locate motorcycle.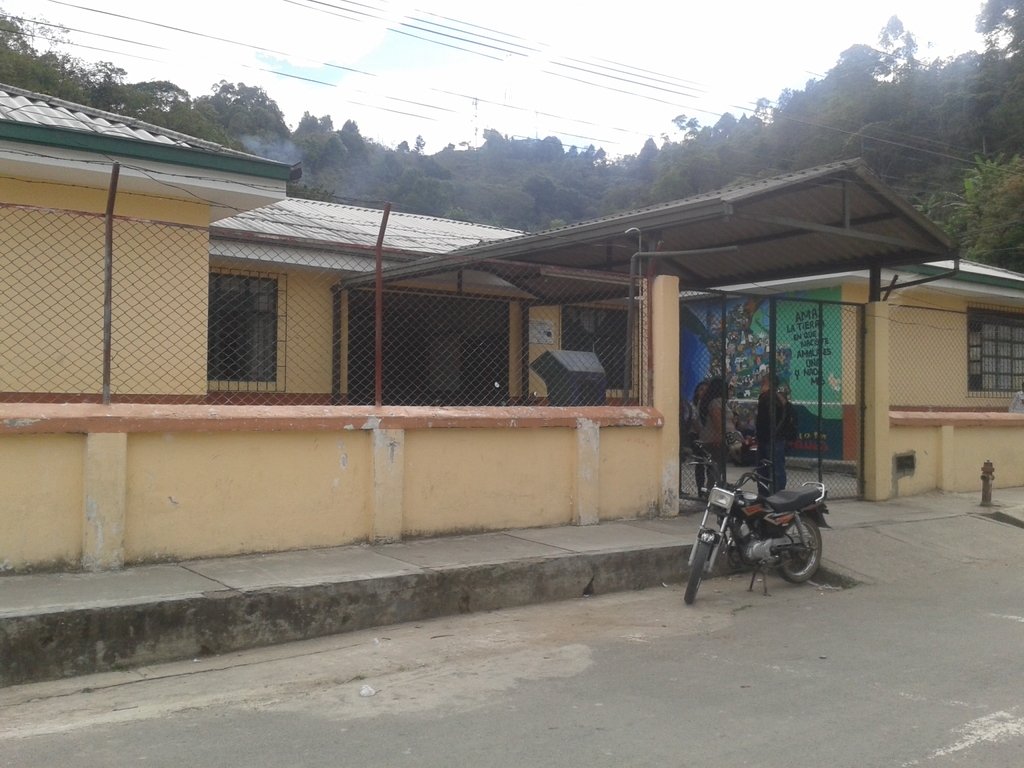
Bounding box: pyautogui.locateOnScreen(675, 457, 844, 604).
